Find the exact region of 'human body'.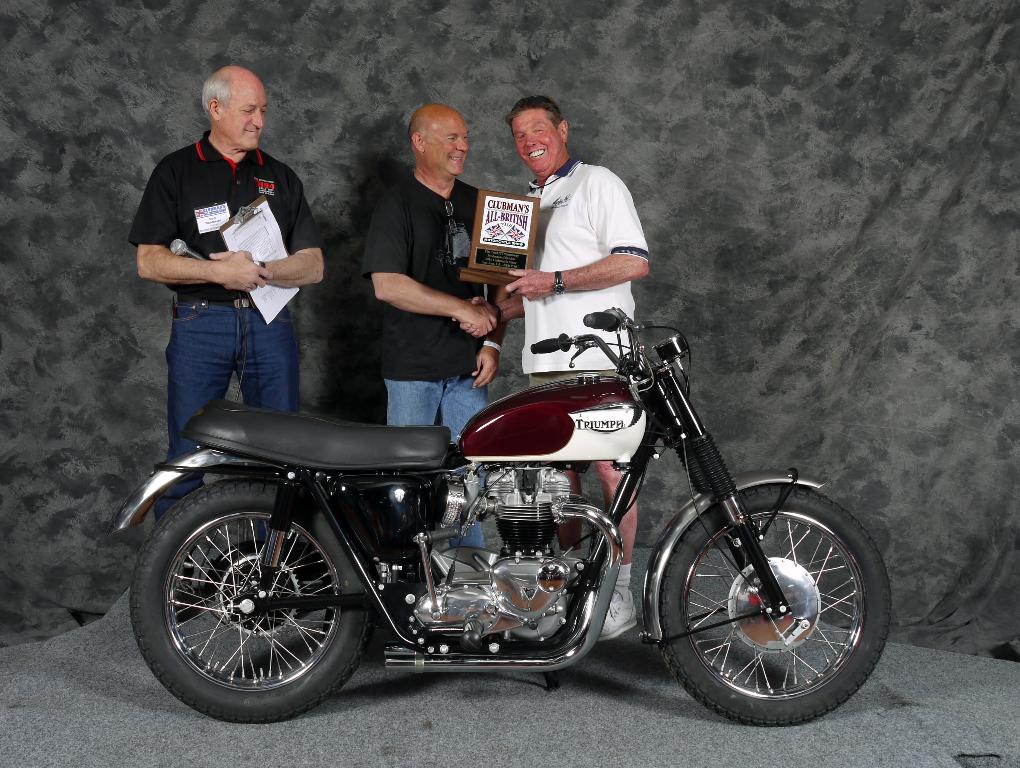
Exact region: crop(455, 157, 653, 644).
